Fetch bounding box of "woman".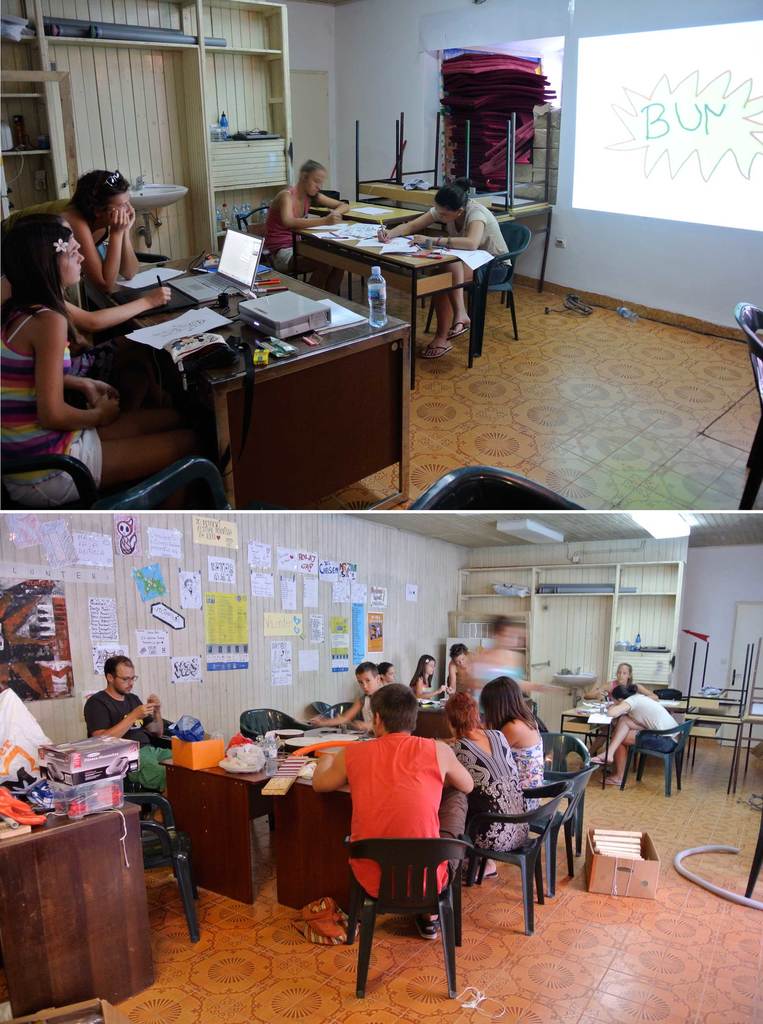
Bbox: bbox=[444, 691, 530, 884].
